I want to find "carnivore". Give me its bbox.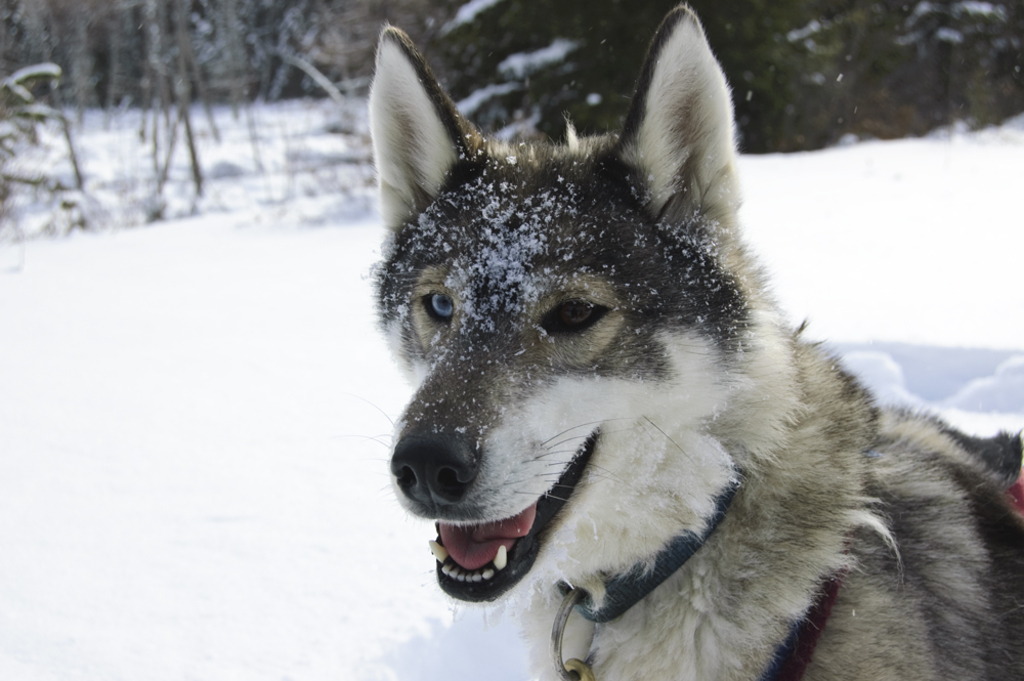
374, 0, 1023, 680.
